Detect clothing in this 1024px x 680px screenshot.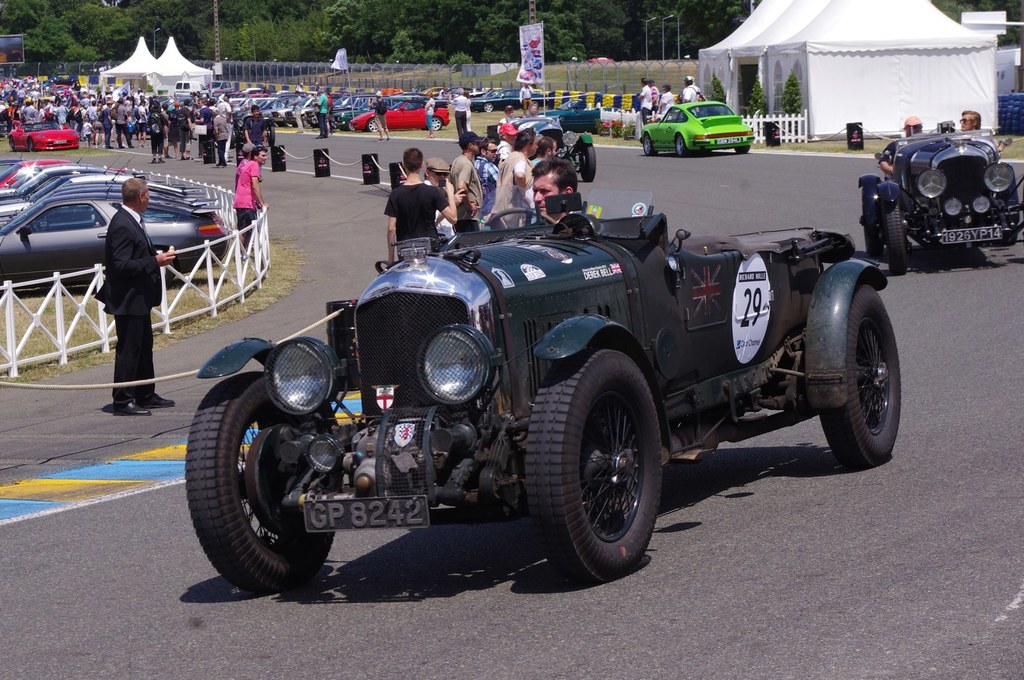
Detection: detection(643, 85, 655, 115).
